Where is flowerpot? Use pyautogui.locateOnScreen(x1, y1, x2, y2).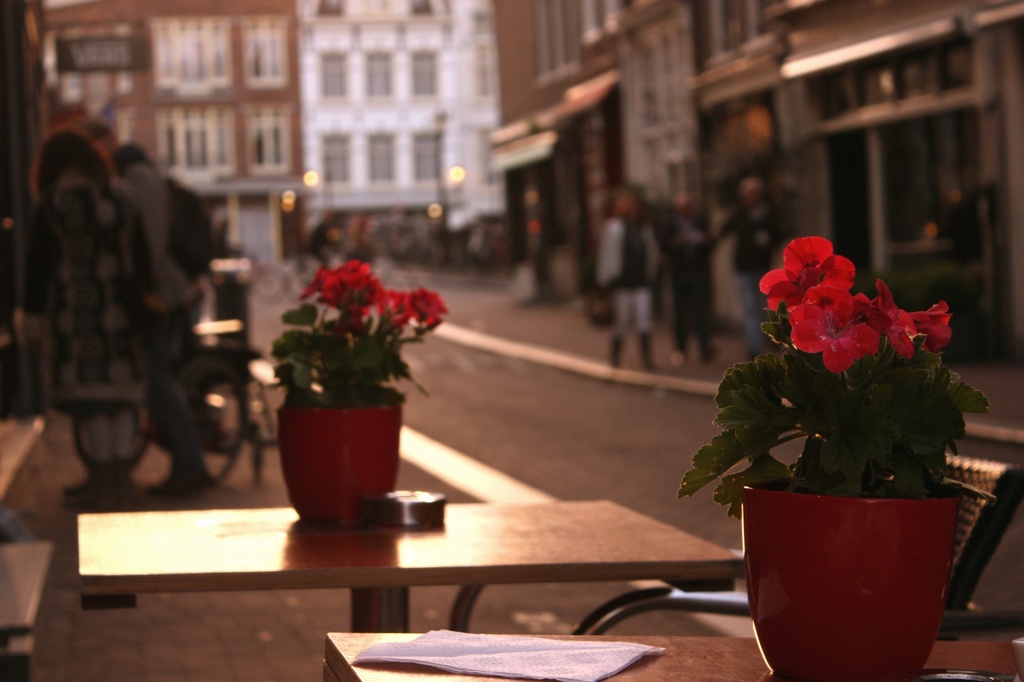
pyautogui.locateOnScreen(736, 492, 965, 681).
